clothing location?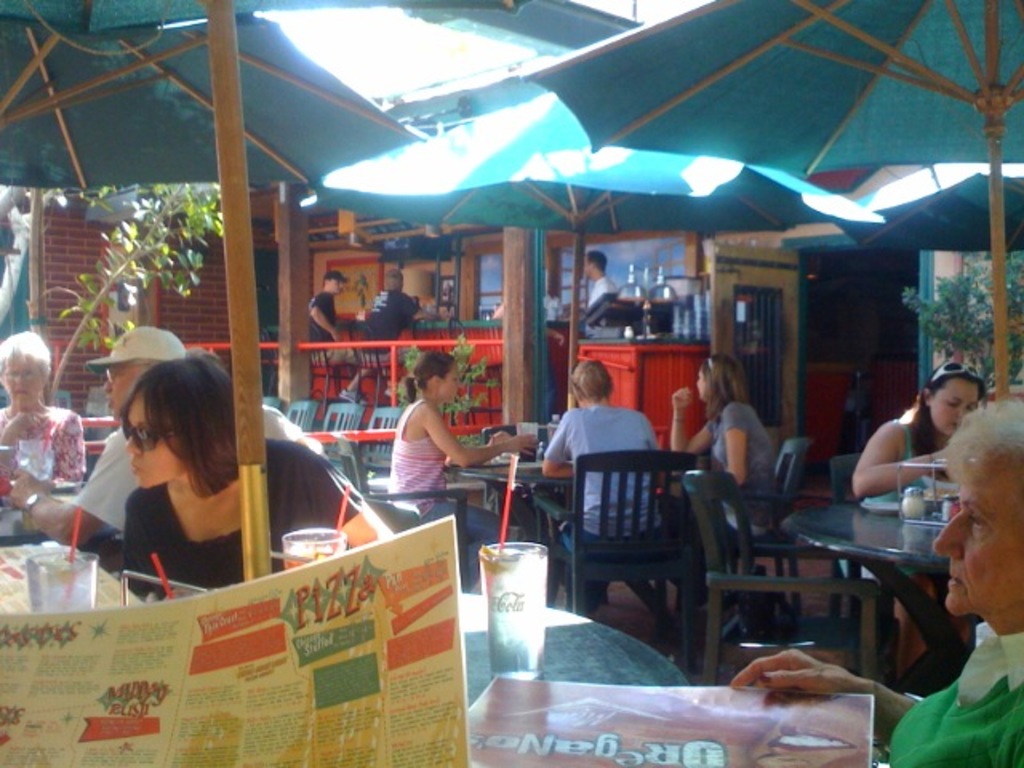
[387,398,514,576]
